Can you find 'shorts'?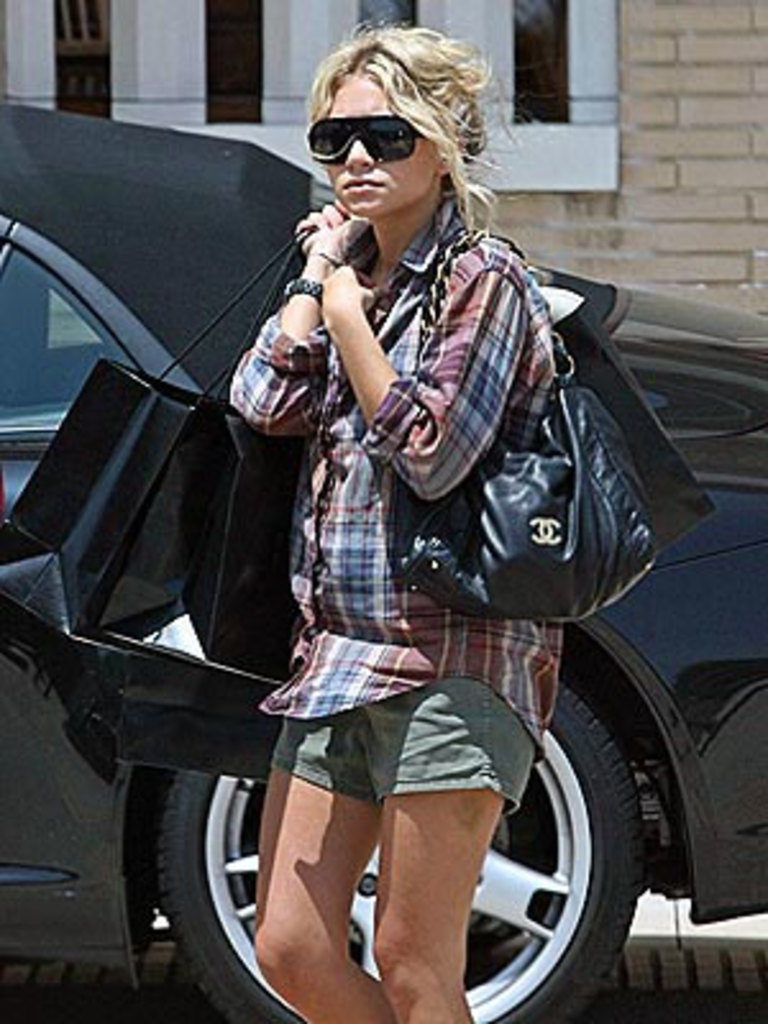
Yes, bounding box: box(266, 684, 543, 804).
